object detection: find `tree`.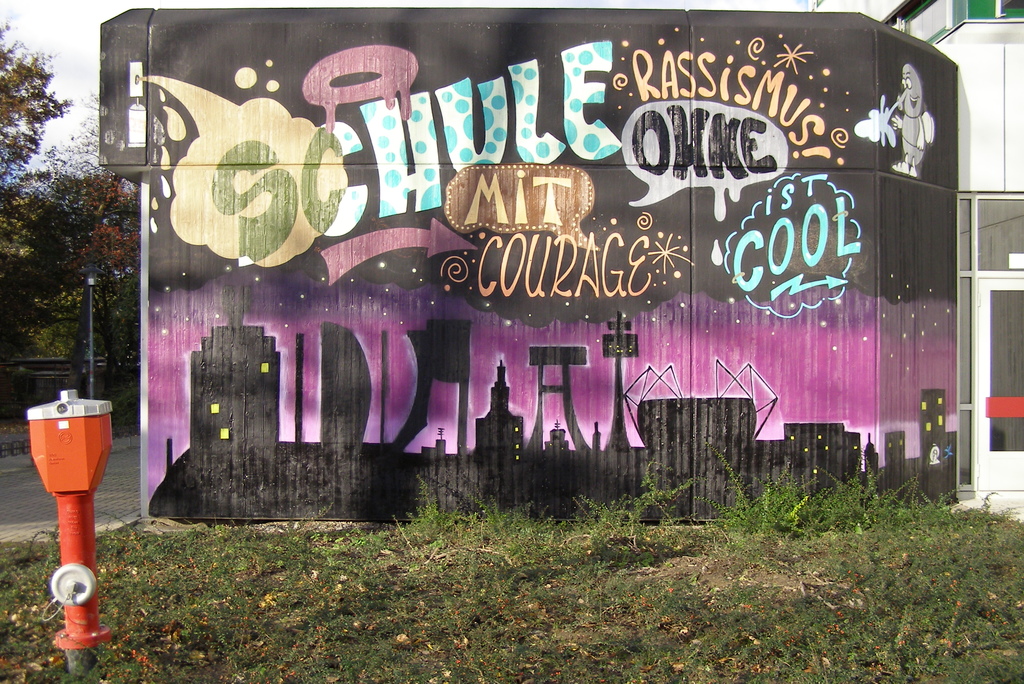
0, 95, 144, 413.
